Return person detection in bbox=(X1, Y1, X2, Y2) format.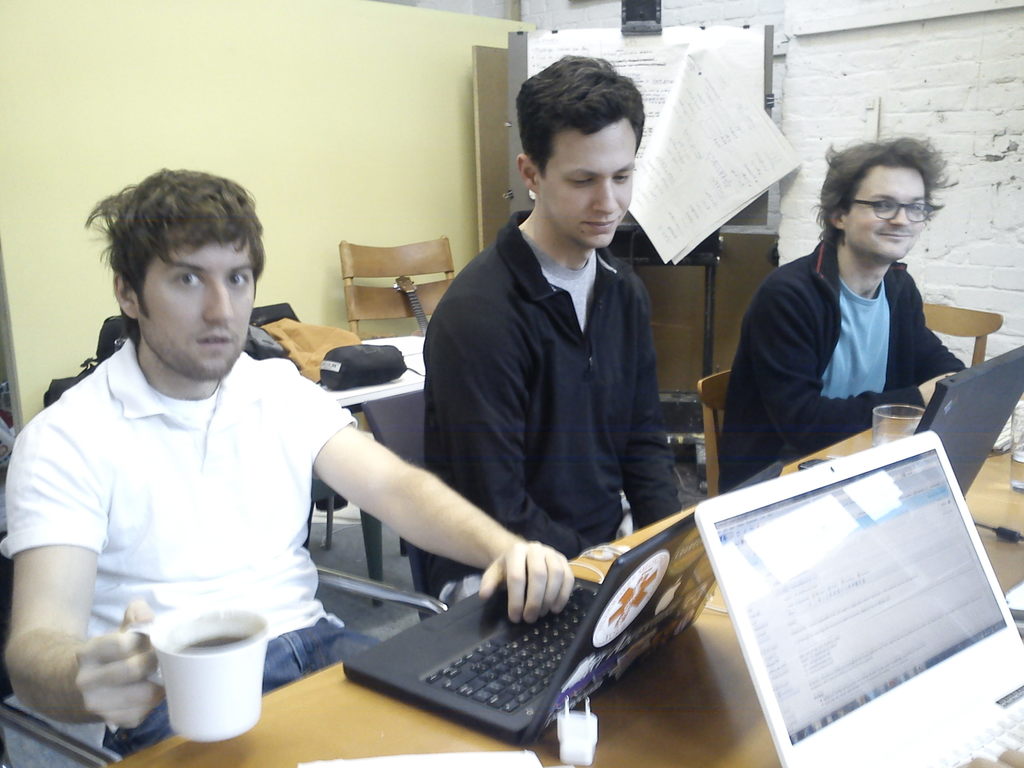
bbox=(0, 164, 574, 758).
